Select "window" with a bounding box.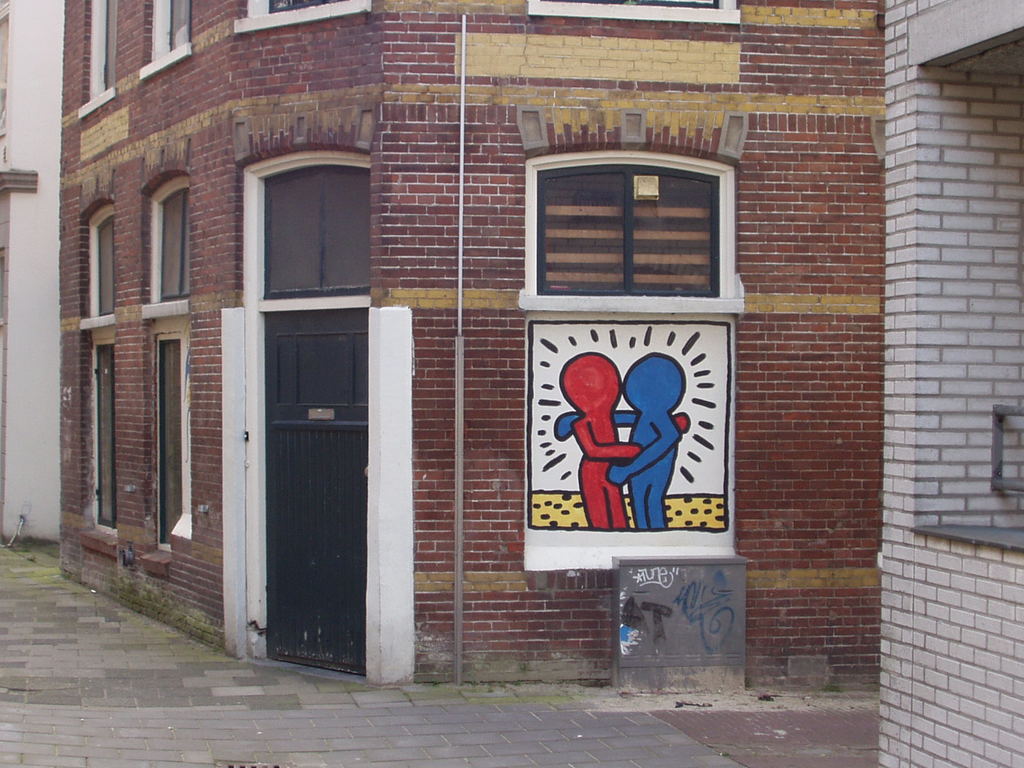
<box>85,335,117,540</box>.
